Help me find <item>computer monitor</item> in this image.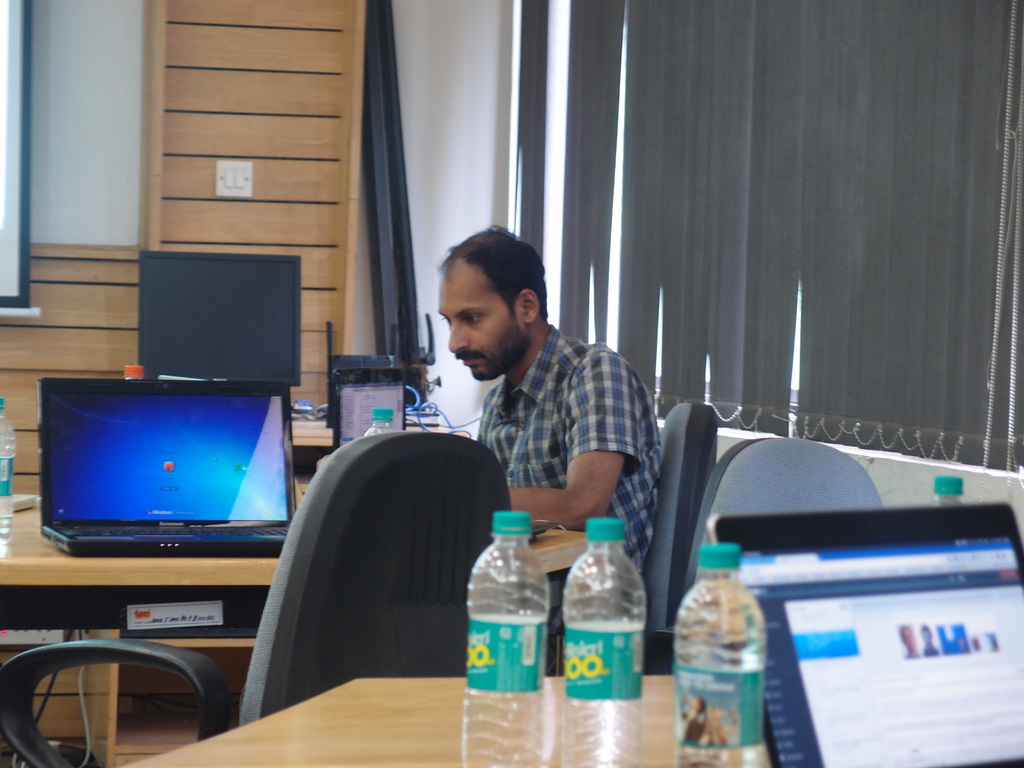
Found it: detection(113, 244, 299, 394).
